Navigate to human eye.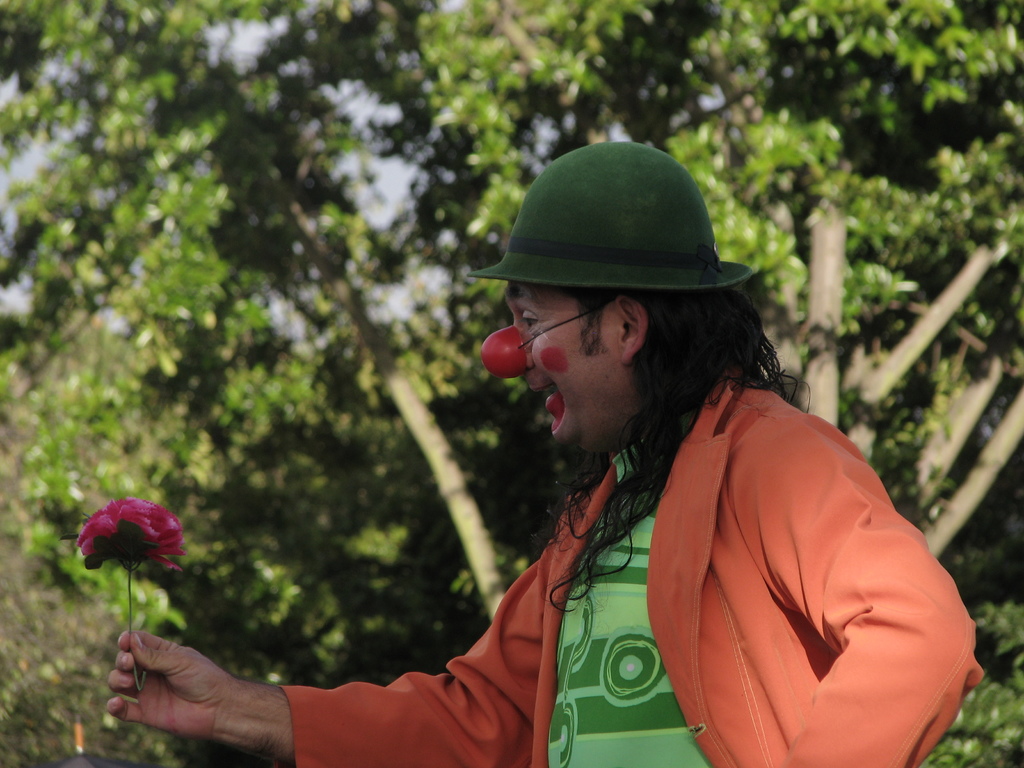
Navigation target: (x1=513, y1=309, x2=541, y2=328).
